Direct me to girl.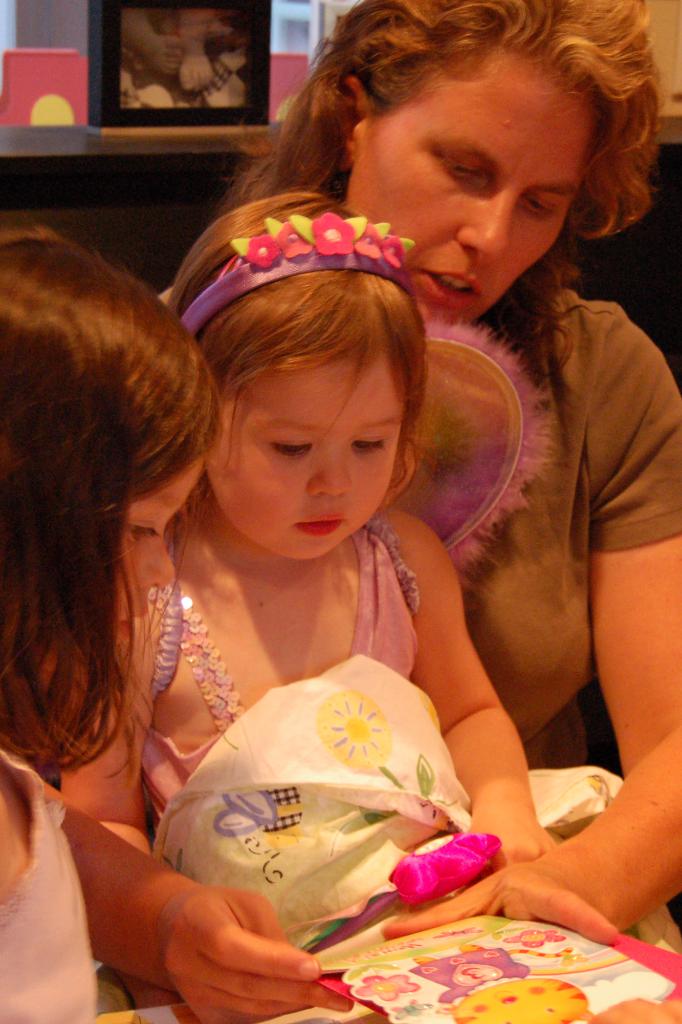
Direction: x1=0, y1=225, x2=225, y2=1023.
